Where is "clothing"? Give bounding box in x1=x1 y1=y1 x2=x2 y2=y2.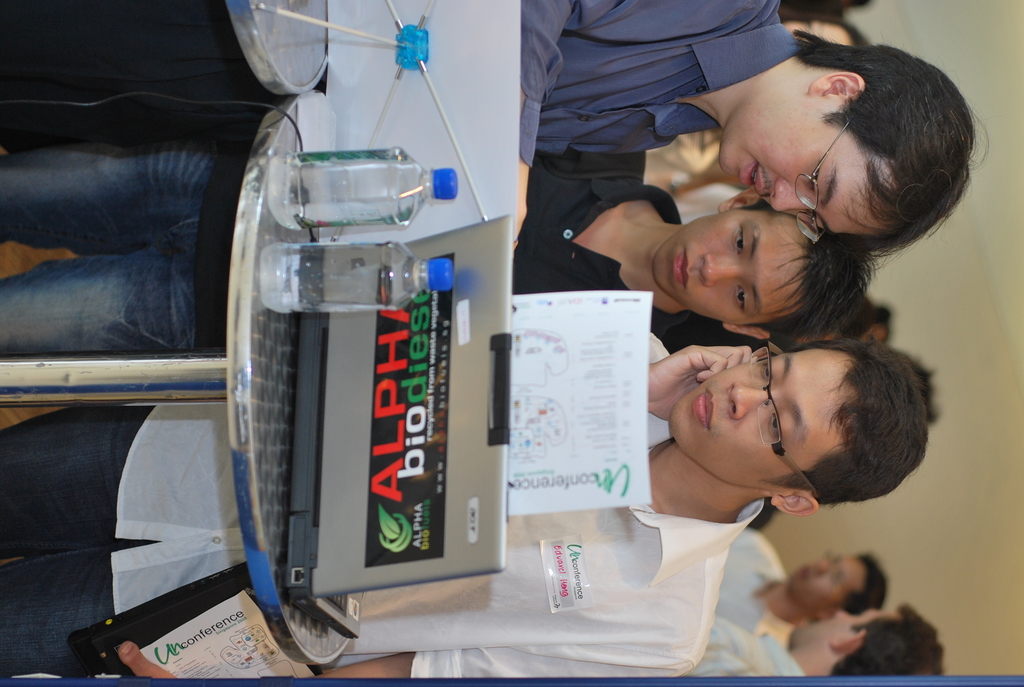
x1=692 y1=627 x2=804 y2=682.
